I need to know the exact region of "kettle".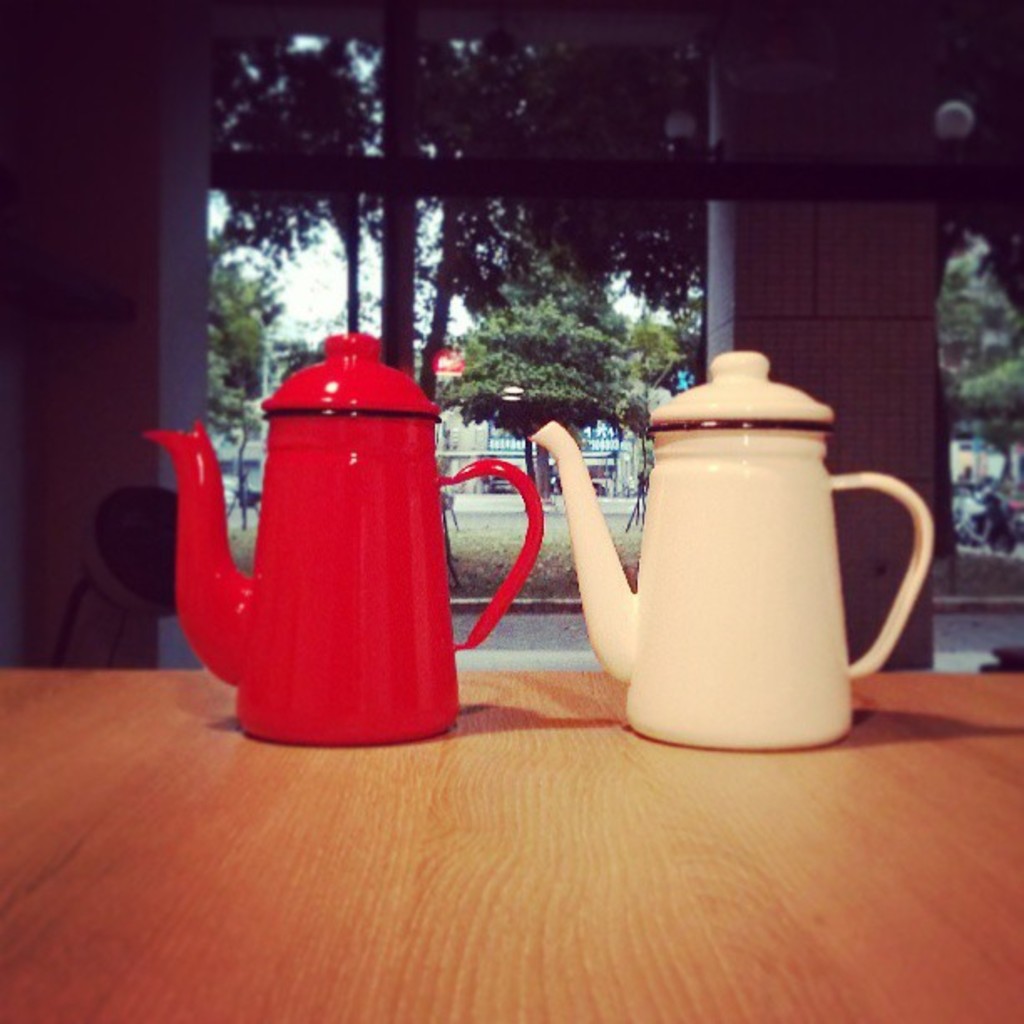
Region: 529 351 934 755.
